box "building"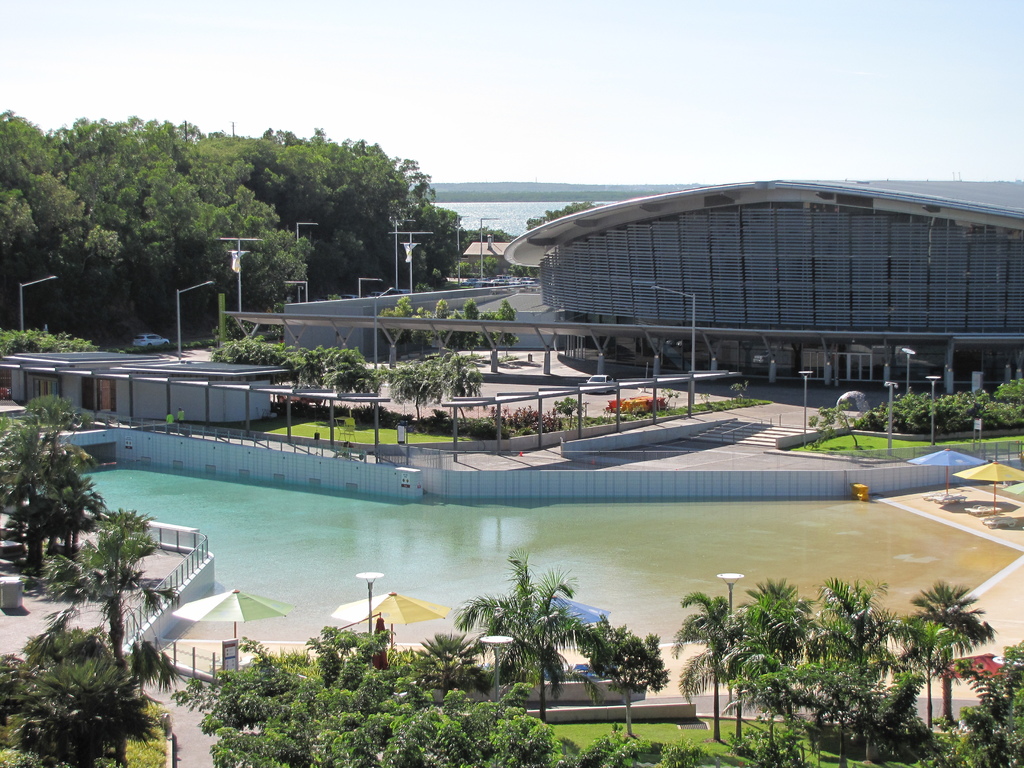
<bbox>499, 178, 1023, 387</bbox>
